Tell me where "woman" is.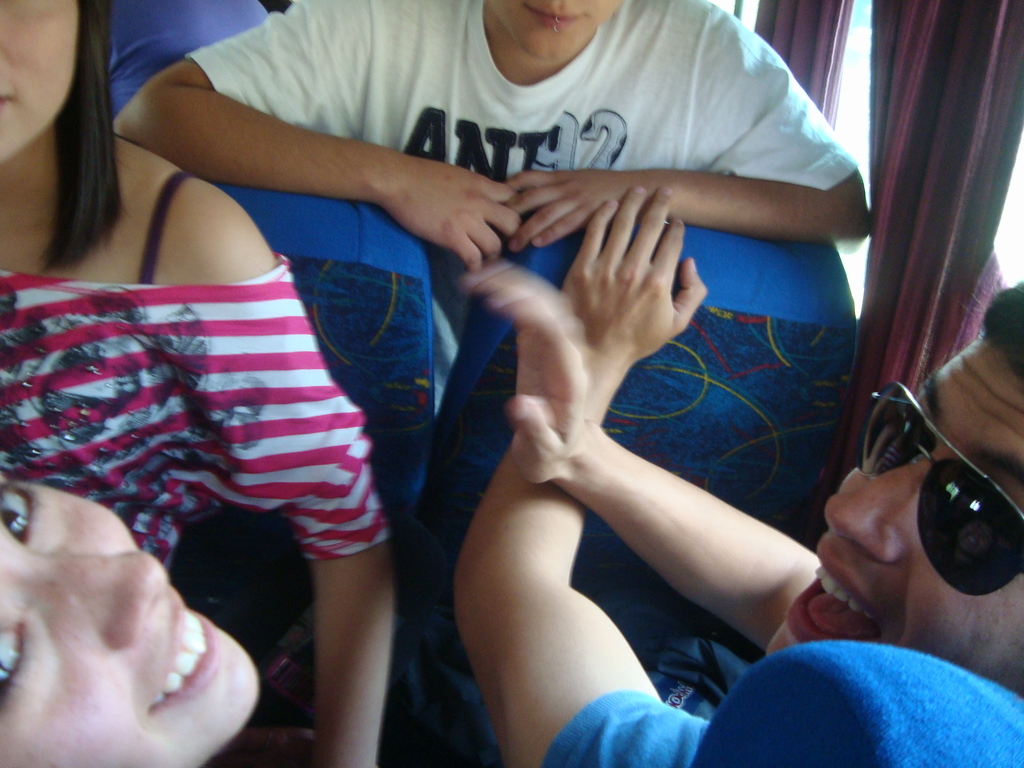
"woman" is at 0:0:397:767.
